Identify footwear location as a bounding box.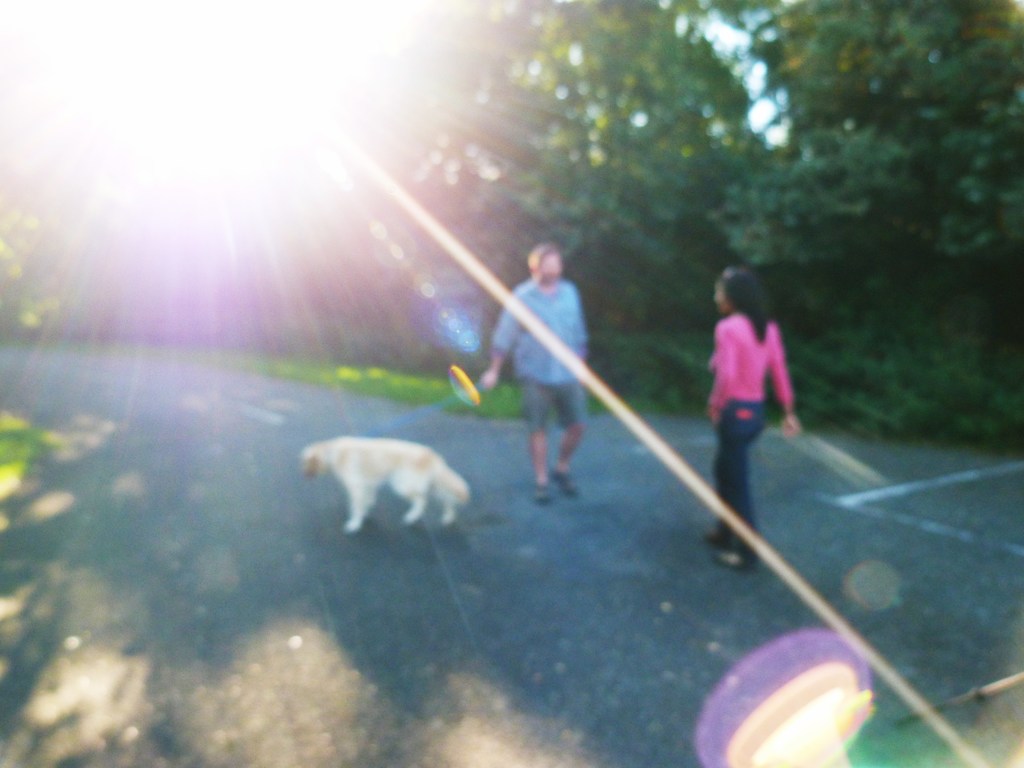
(left=702, top=524, right=726, bottom=537).
